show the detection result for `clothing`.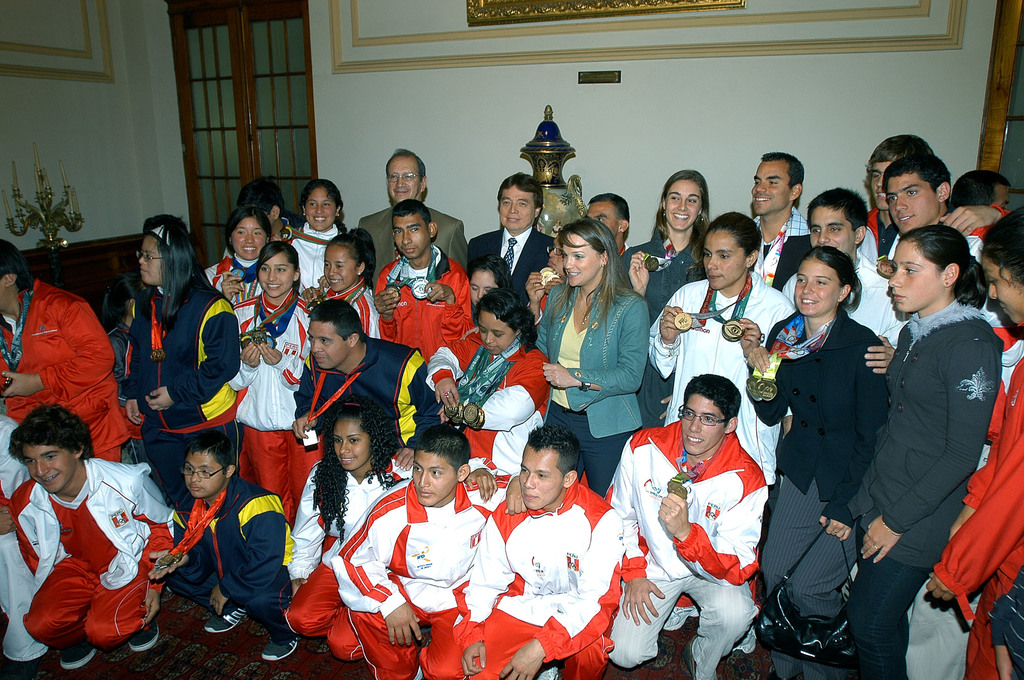
120:276:241:505.
